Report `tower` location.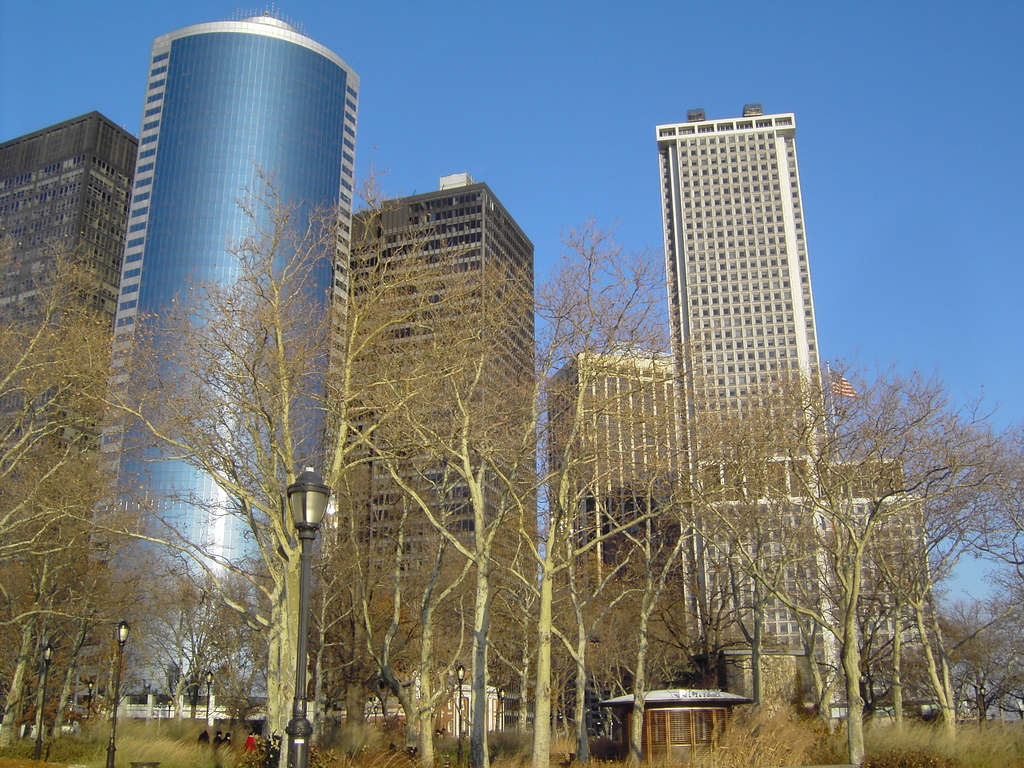
Report: {"left": 543, "top": 344, "right": 695, "bottom": 729}.
